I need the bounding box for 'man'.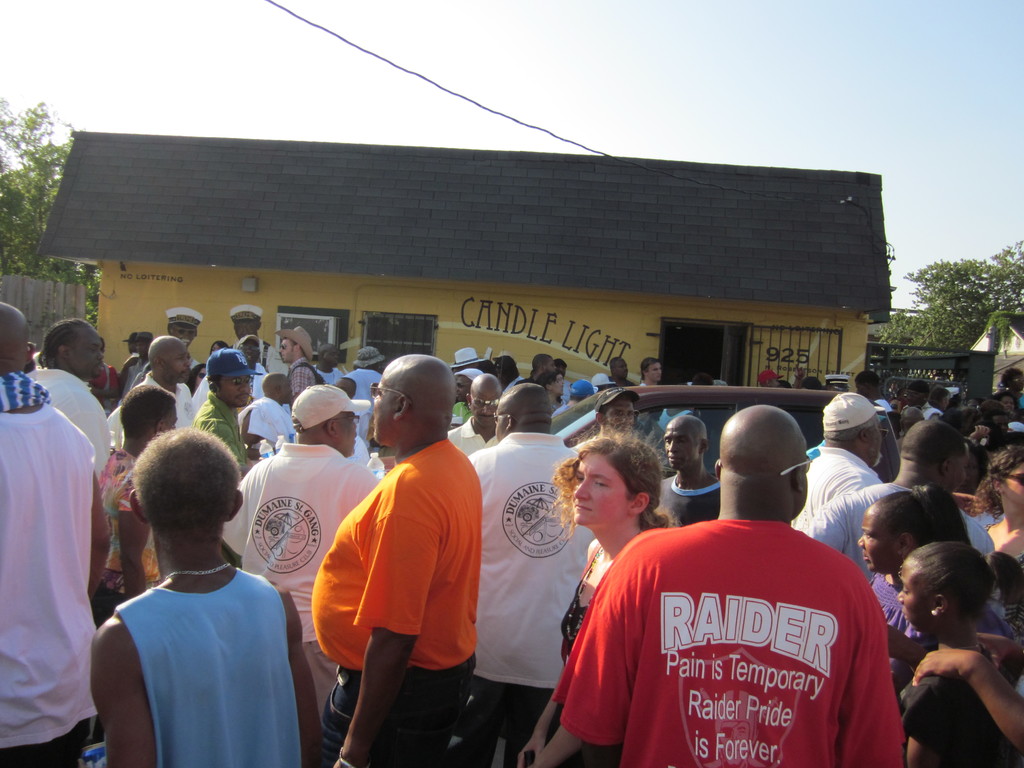
Here it is: rect(344, 349, 386, 403).
